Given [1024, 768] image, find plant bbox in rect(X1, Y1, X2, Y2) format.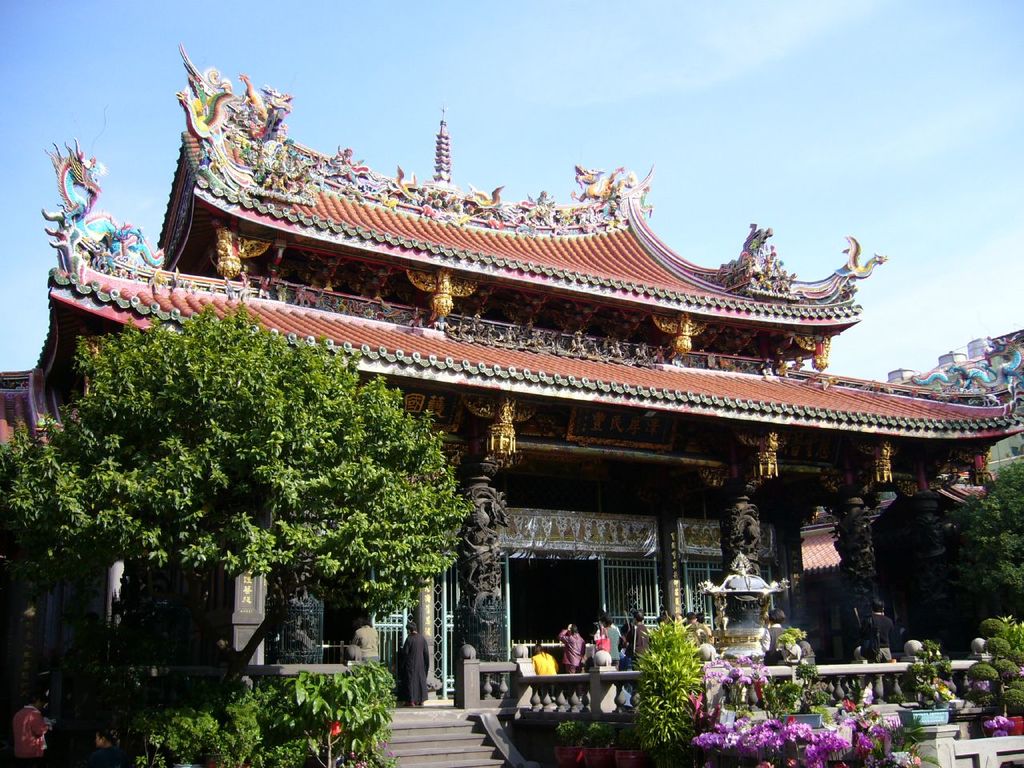
rect(647, 620, 730, 736).
